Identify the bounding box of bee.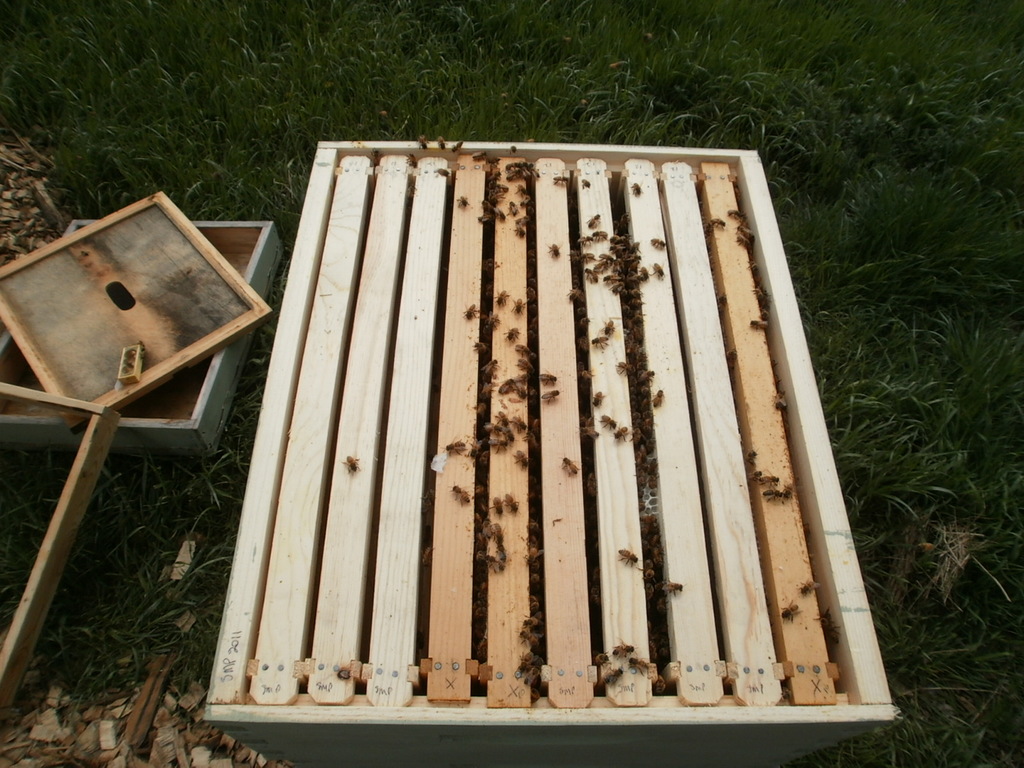
left=604, top=314, right=613, bottom=340.
